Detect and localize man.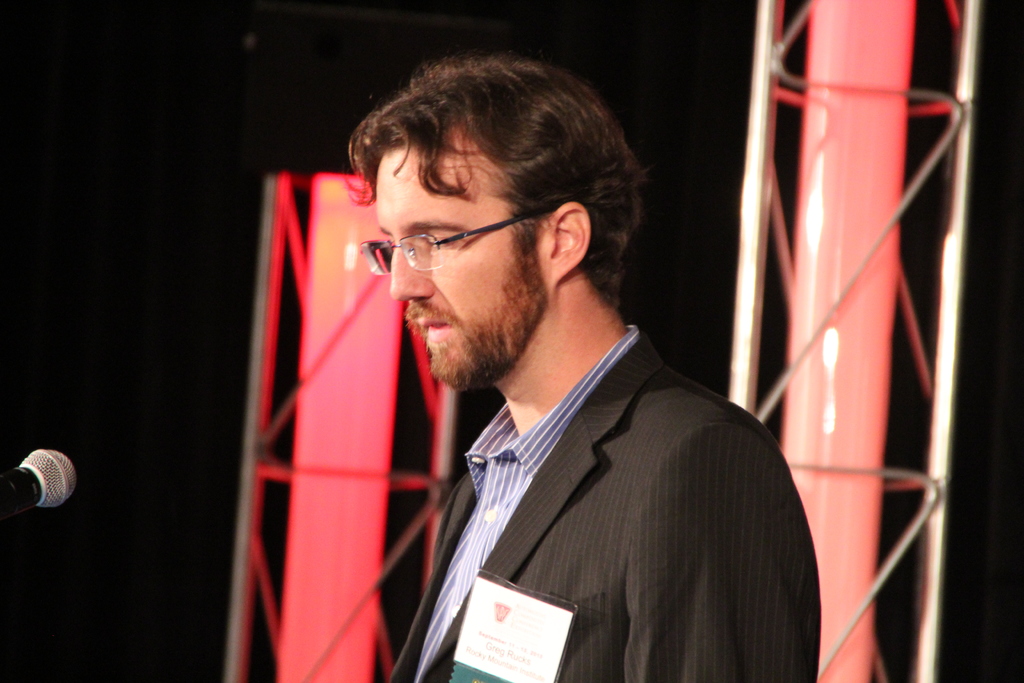
Localized at detection(346, 59, 817, 682).
